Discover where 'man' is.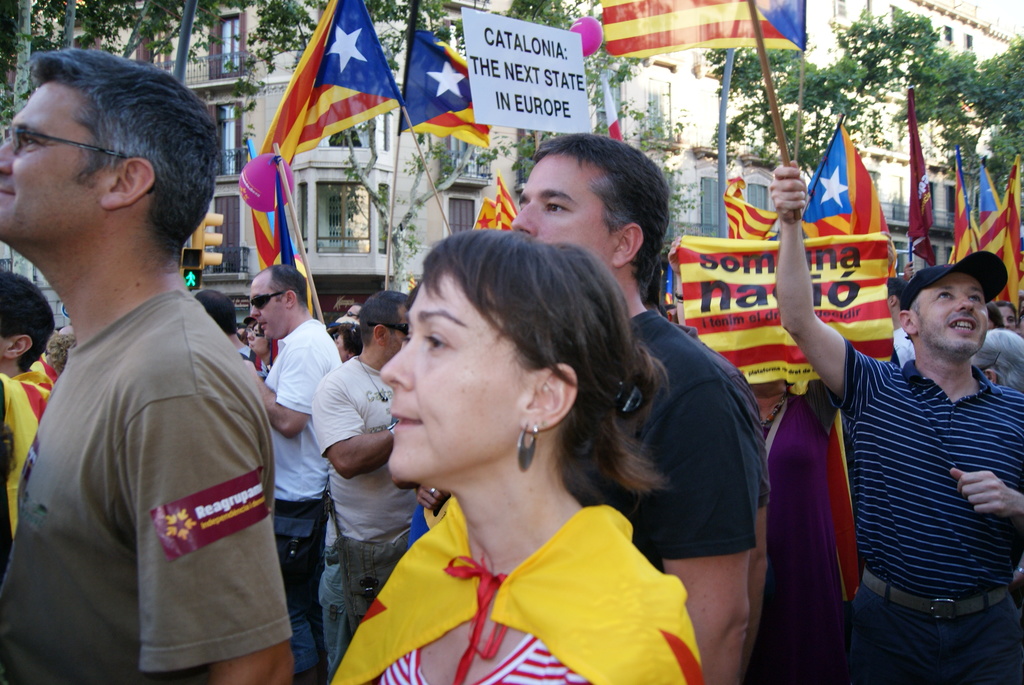
Discovered at [left=767, top=159, right=1023, bottom=684].
